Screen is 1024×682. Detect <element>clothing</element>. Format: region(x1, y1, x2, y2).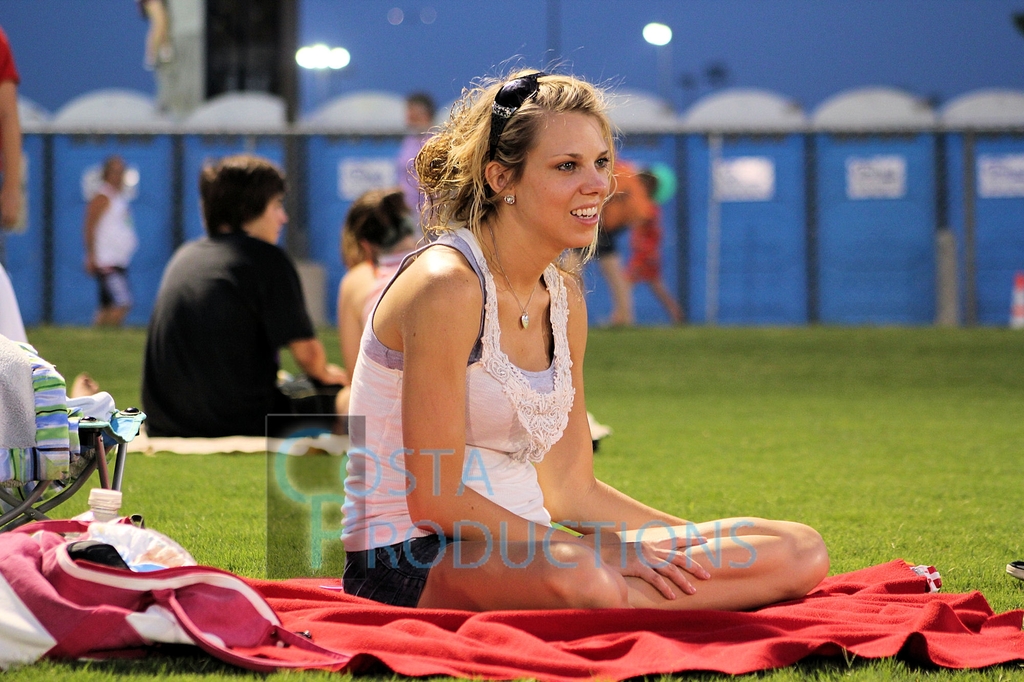
region(620, 199, 663, 289).
